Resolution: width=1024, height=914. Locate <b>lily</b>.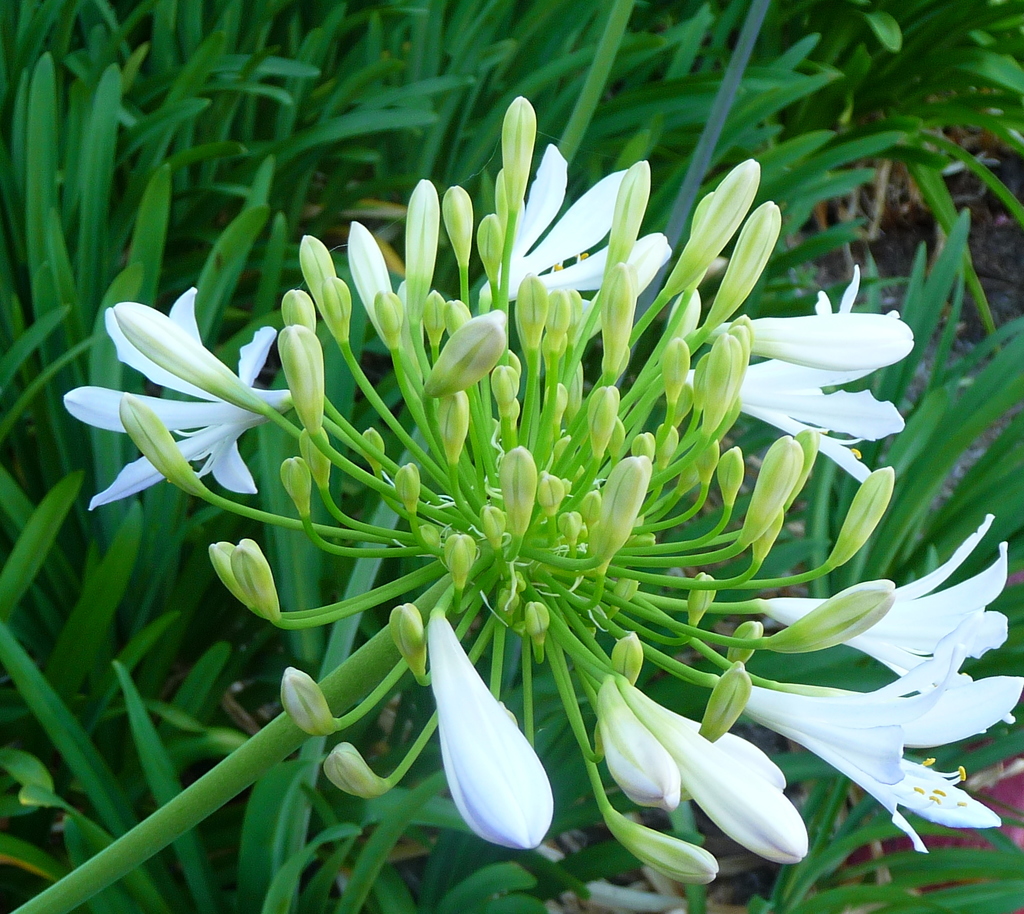
{"x1": 686, "y1": 266, "x2": 905, "y2": 485}.
